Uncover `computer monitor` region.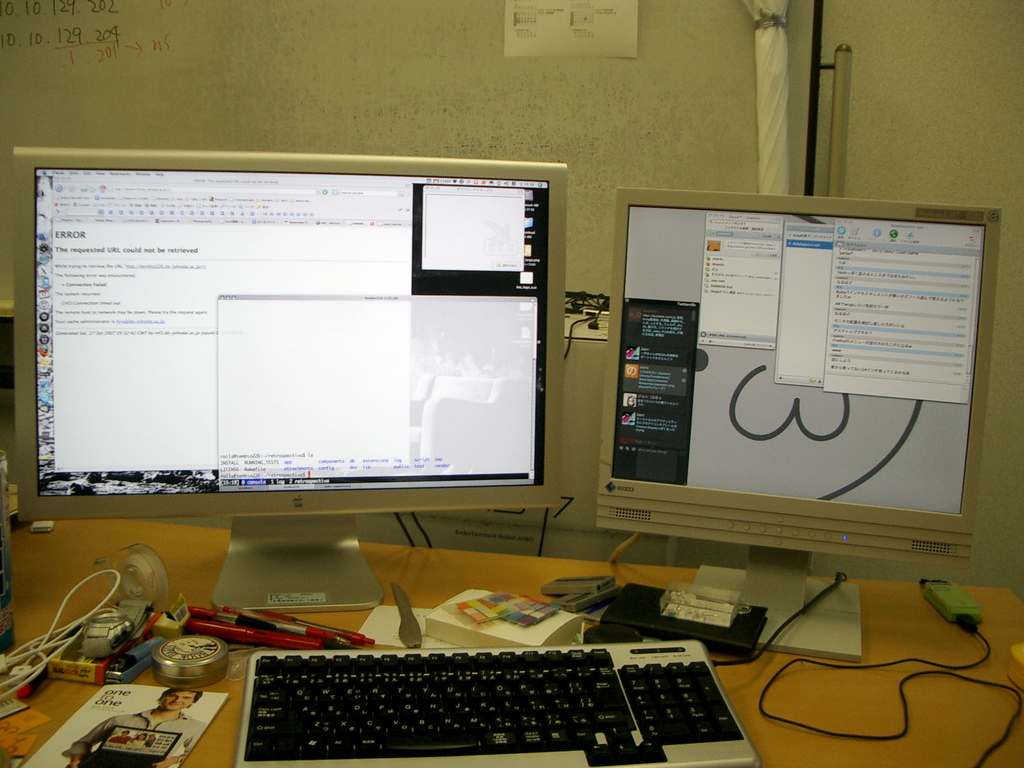
Uncovered: bbox=(597, 192, 998, 564).
